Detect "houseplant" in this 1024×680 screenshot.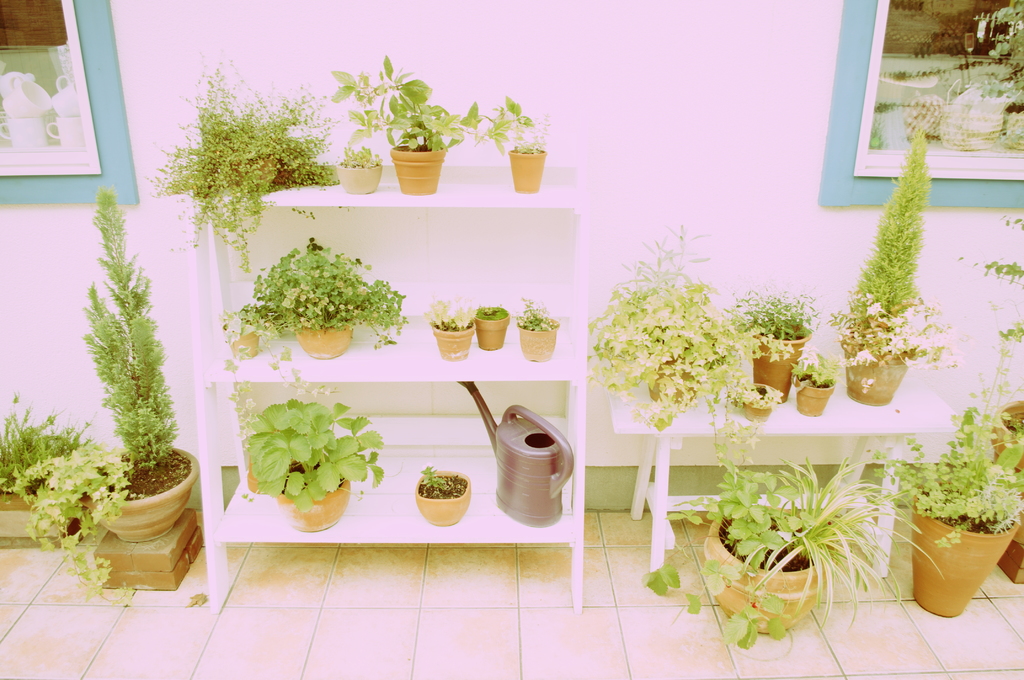
Detection: (left=792, top=349, right=841, bottom=409).
